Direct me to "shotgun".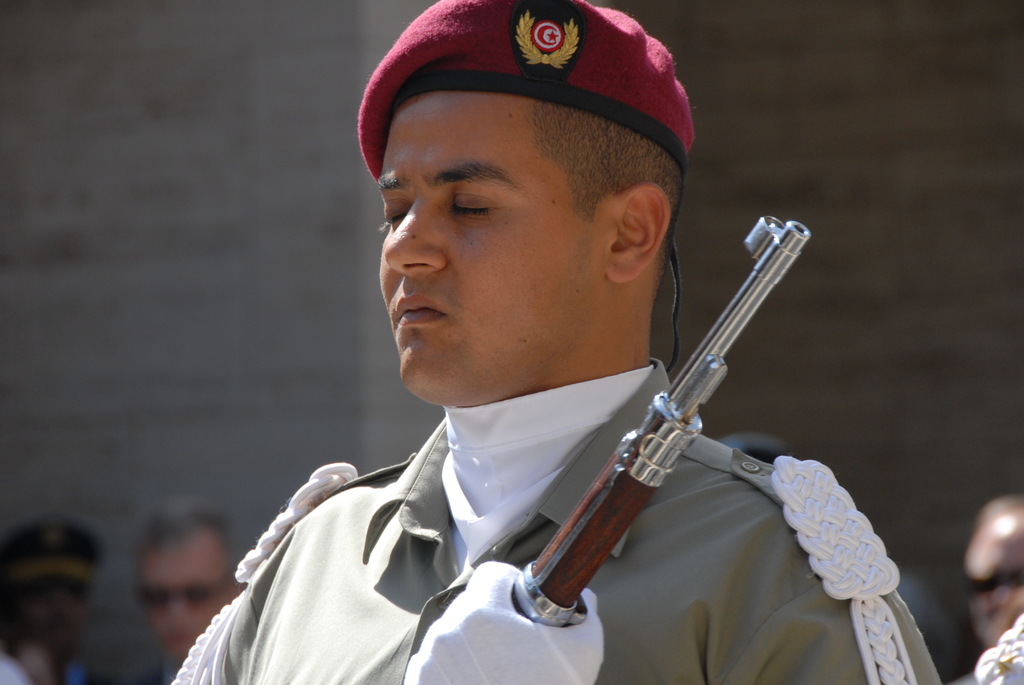
Direction: 508,214,810,624.
